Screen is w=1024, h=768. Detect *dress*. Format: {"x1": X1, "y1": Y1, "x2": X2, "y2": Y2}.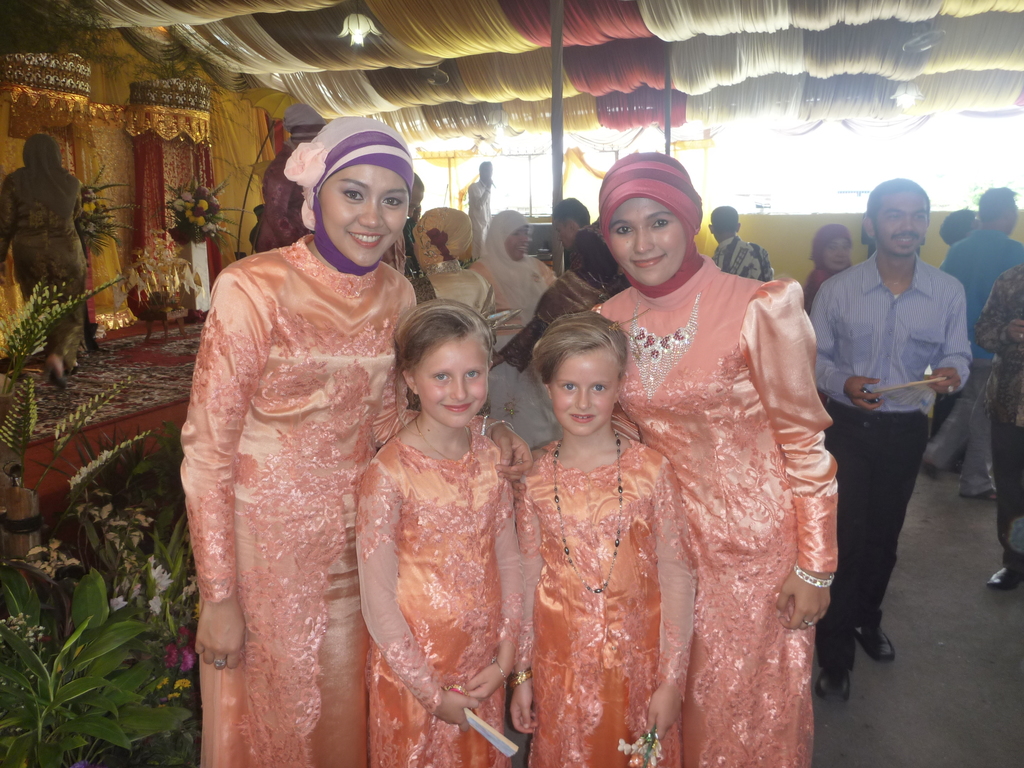
{"x1": 510, "y1": 439, "x2": 694, "y2": 767}.
